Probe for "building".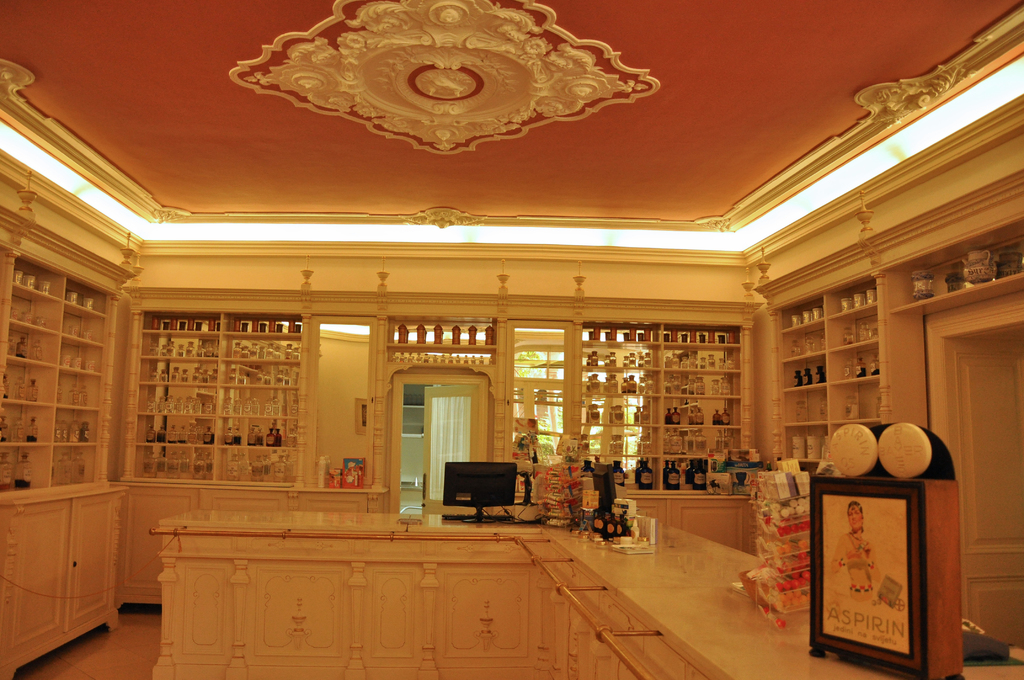
Probe result: [0, 0, 1023, 679].
